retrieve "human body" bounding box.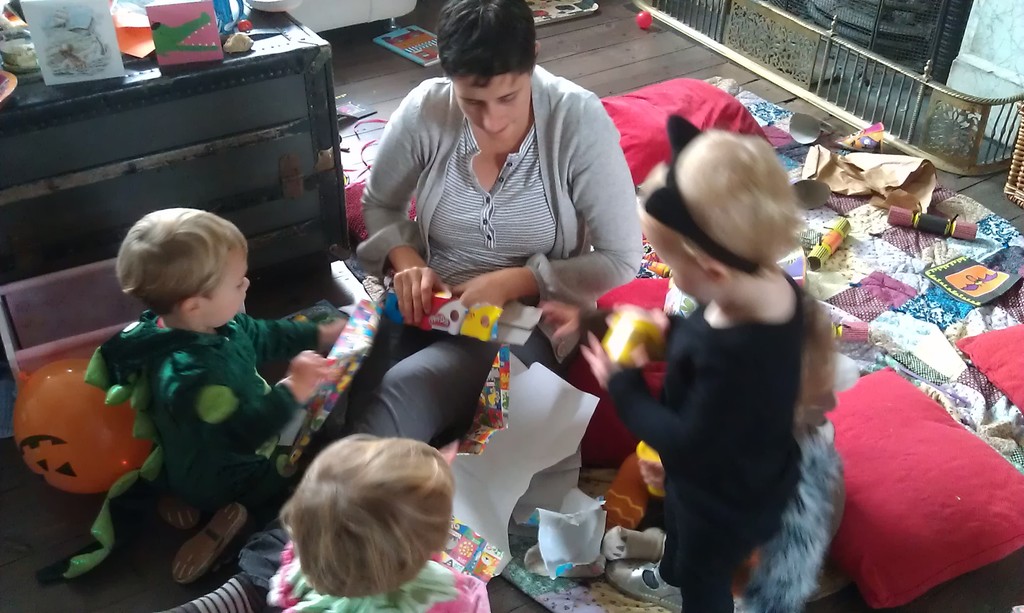
Bounding box: box(72, 199, 349, 577).
